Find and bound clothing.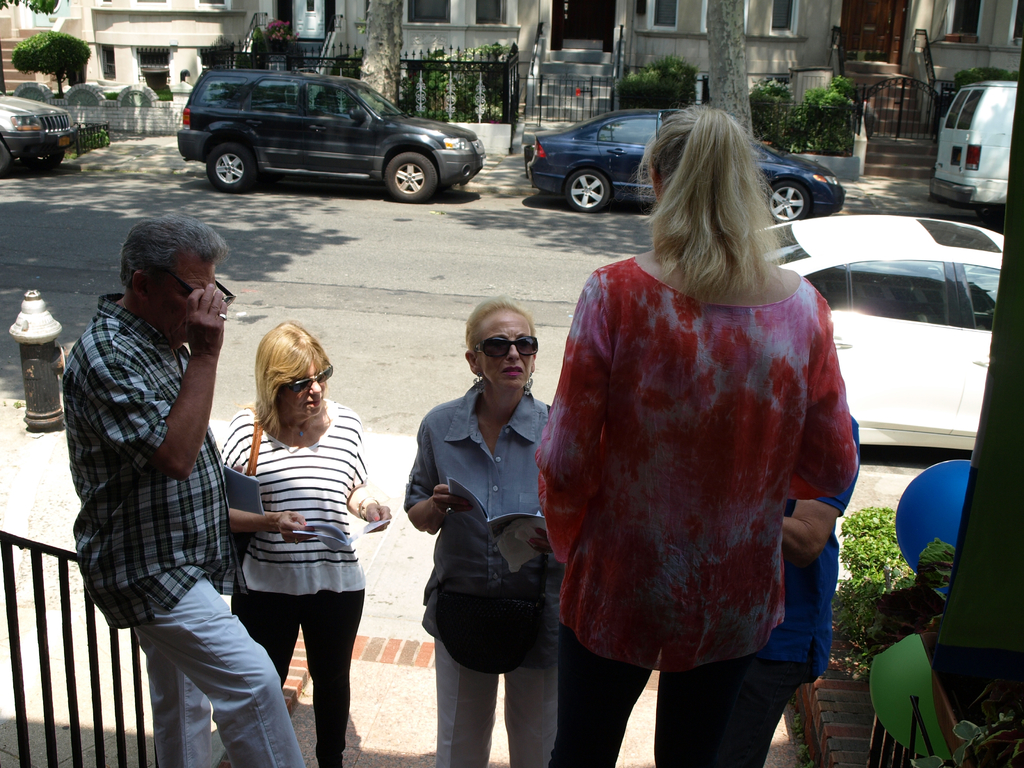
Bound: left=739, top=415, right=857, bottom=764.
